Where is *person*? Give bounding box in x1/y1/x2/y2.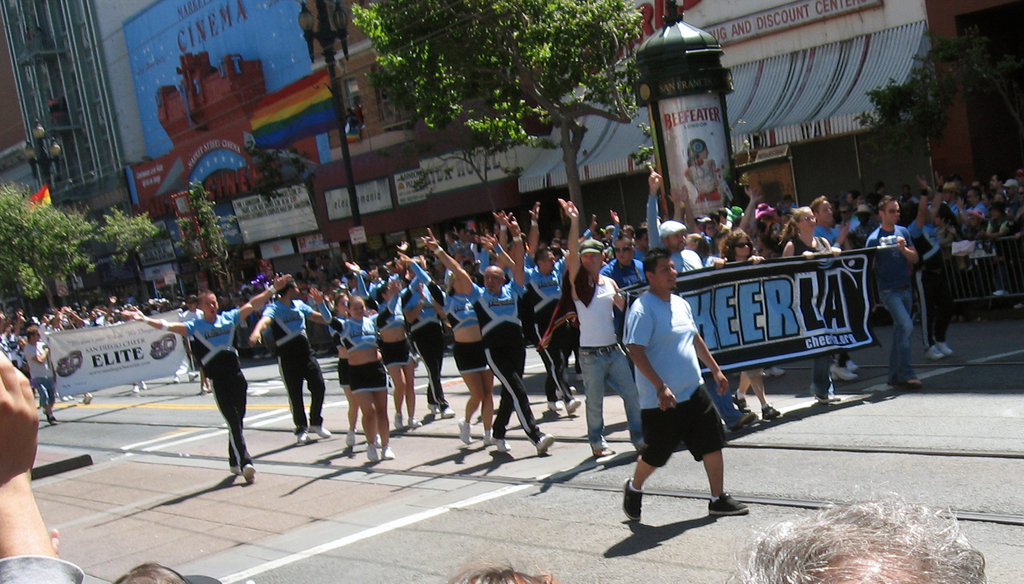
124/271/292/480.
